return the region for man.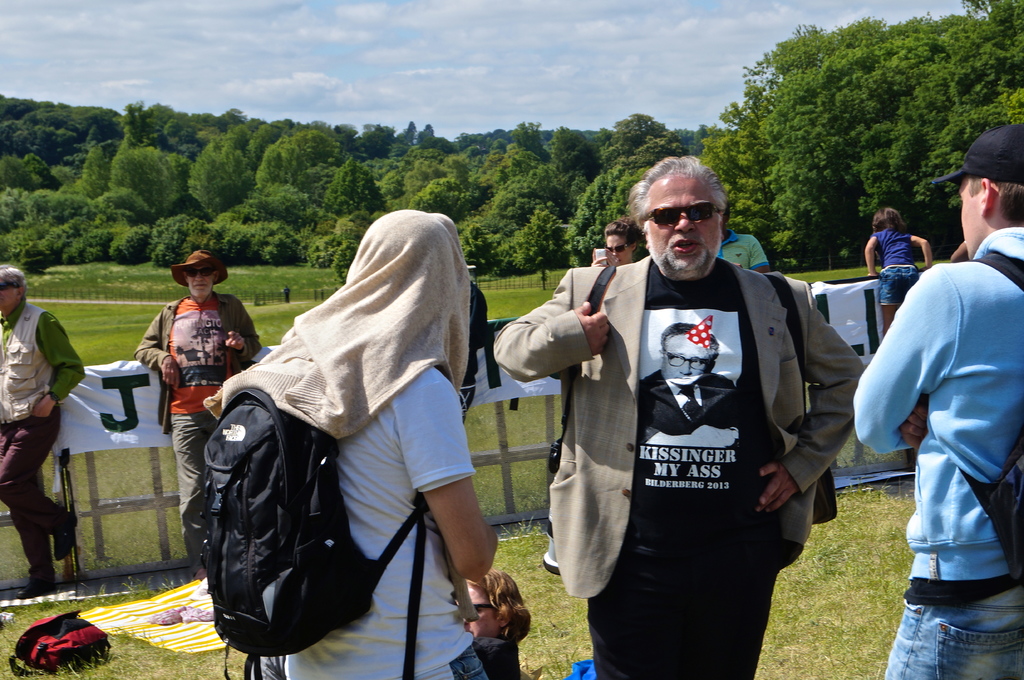
bbox(136, 254, 262, 523).
